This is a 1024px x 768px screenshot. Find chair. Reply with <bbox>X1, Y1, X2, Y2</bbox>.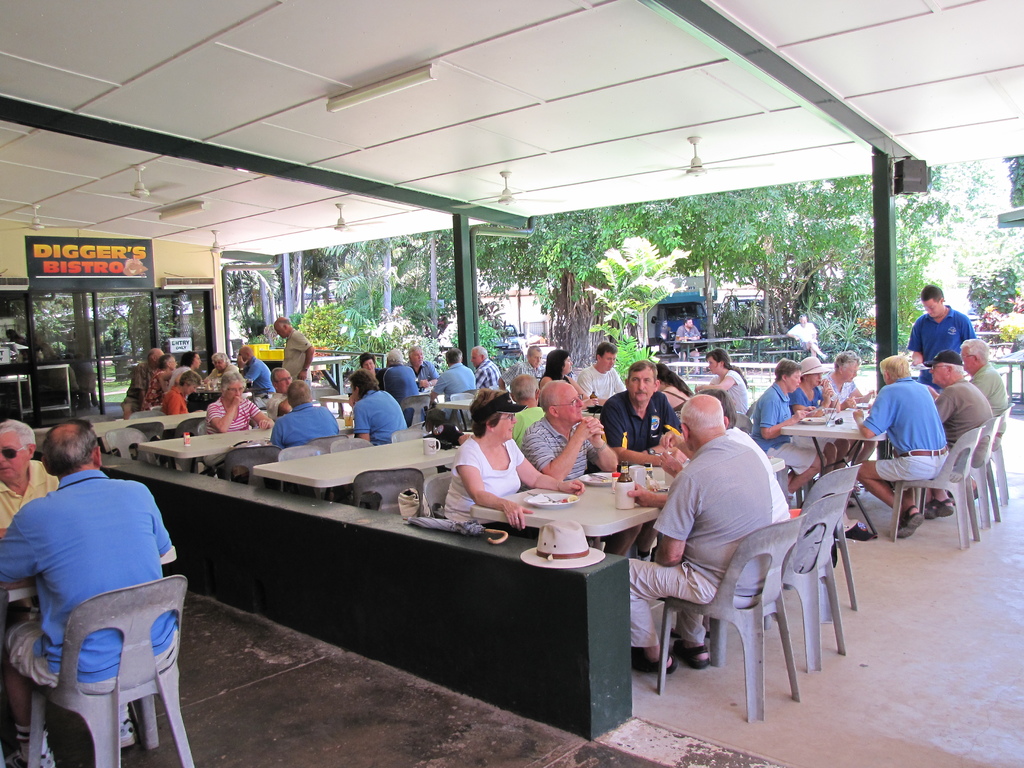
<bbox>775, 472, 857, 682</bbox>.
